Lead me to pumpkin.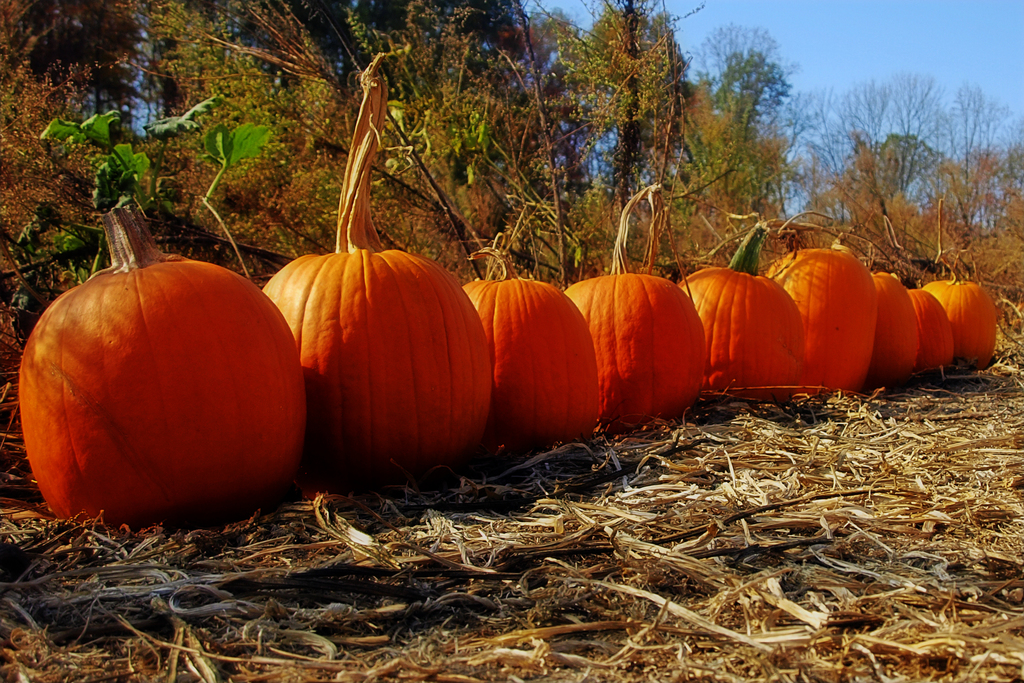
Lead to l=261, t=48, r=493, b=482.
